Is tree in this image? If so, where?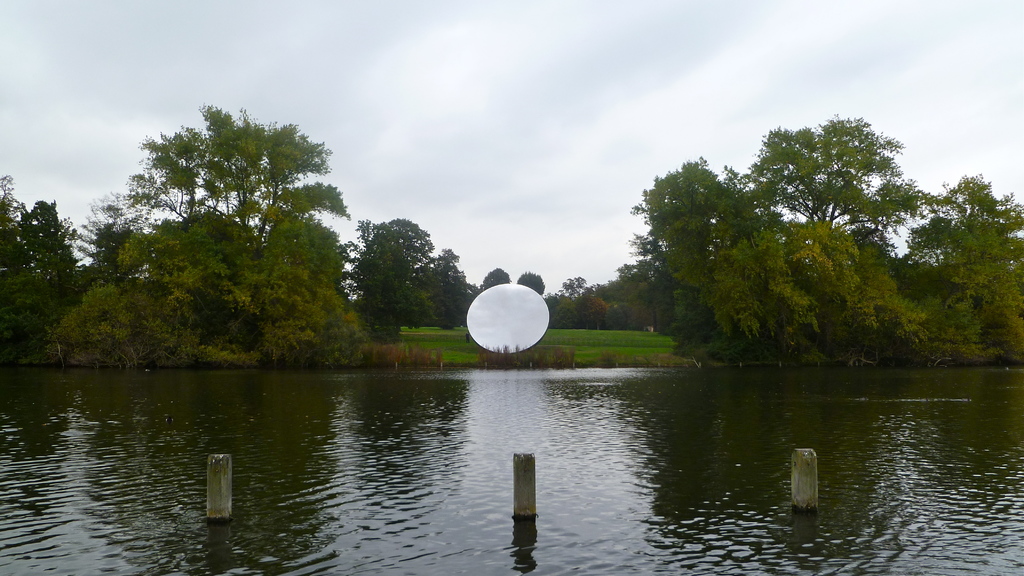
Yes, at Rect(605, 300, 641, 335).
